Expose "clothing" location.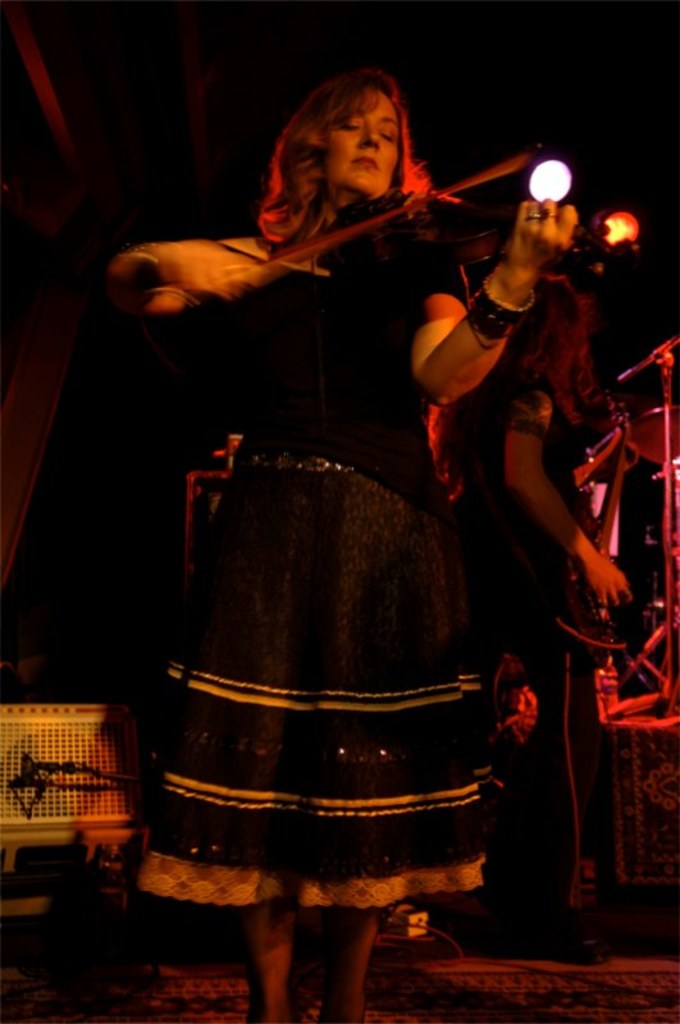
Exposed at bbox=(134, 156, 552, 890).
